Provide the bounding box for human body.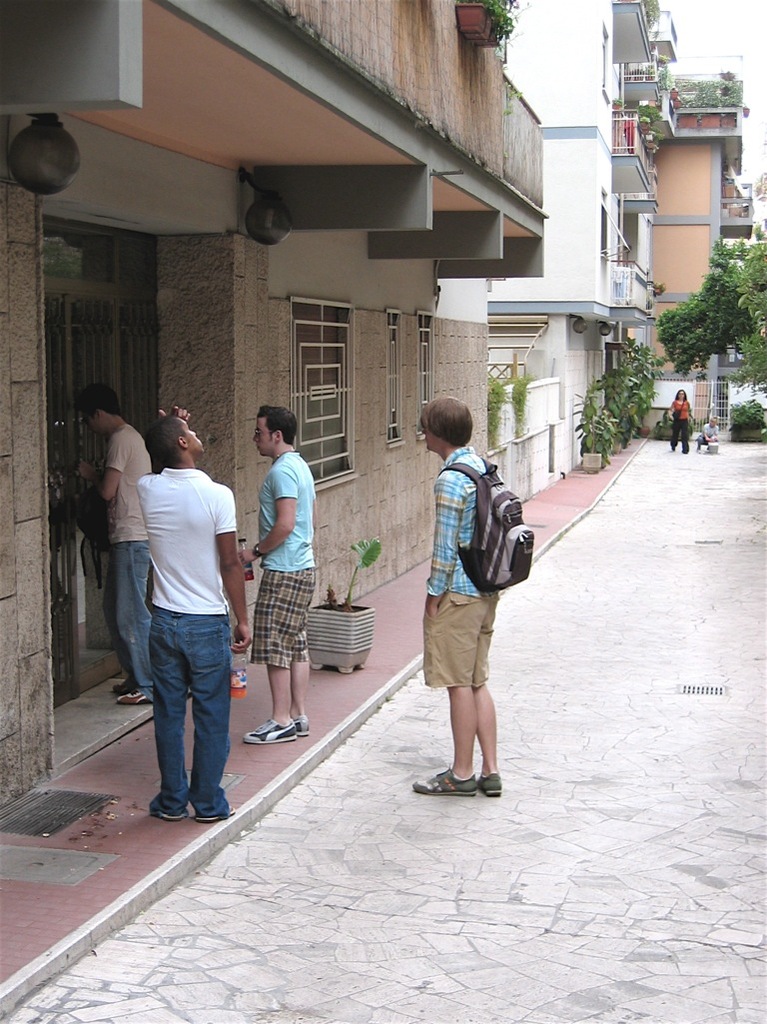
(235, 449, 318, 746).
